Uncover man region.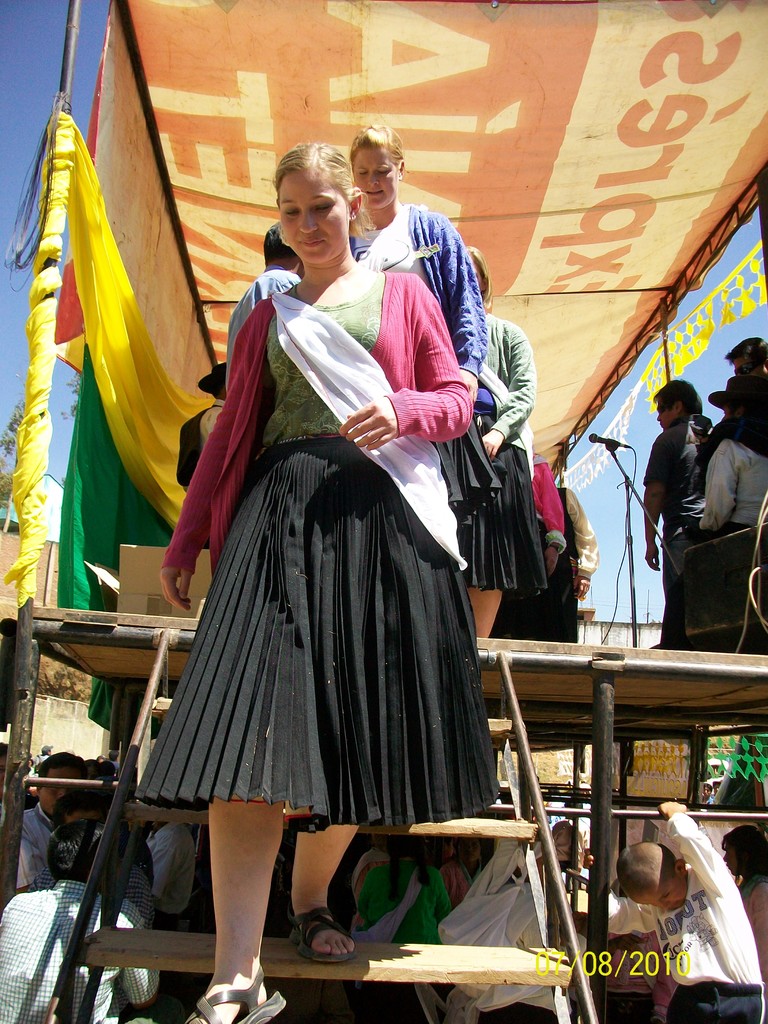
Uncovered: [711,778,723,794].
